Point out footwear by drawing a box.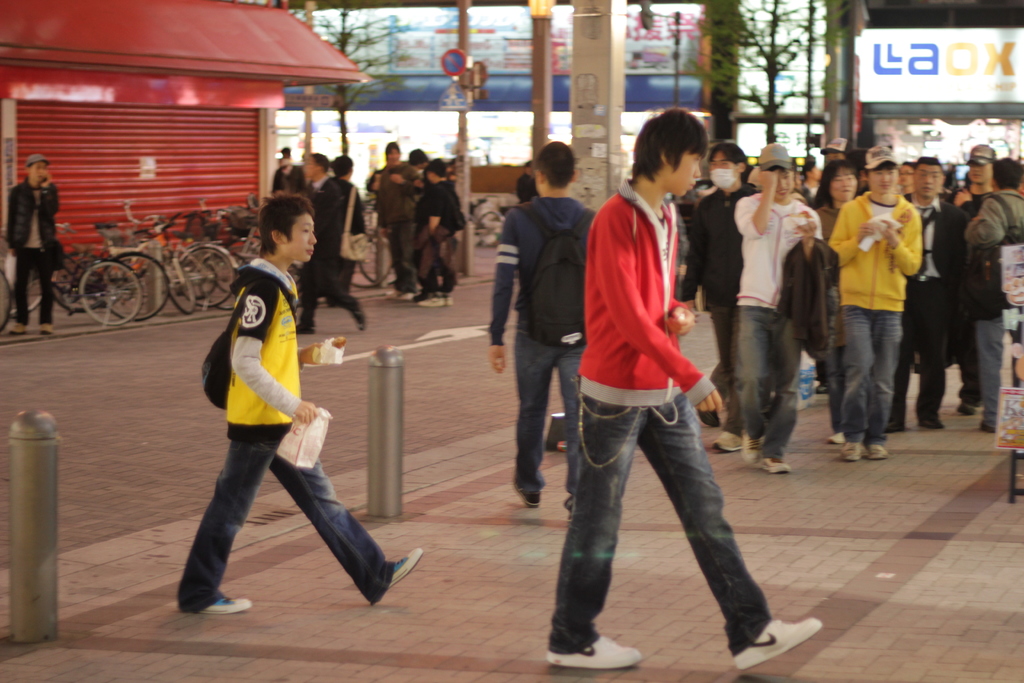
{"x1": 976, "y1": 415, "x2": 1002, "y2": 437}.
